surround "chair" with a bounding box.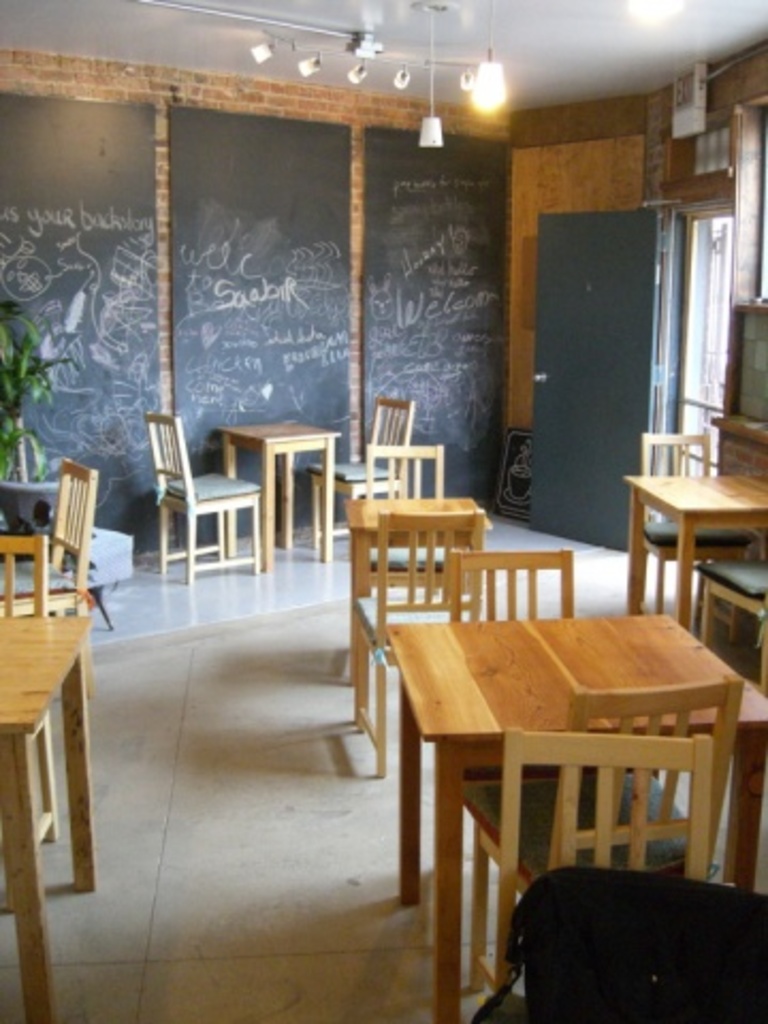
(x1=143, y1=403, x2=260, y2=585).
